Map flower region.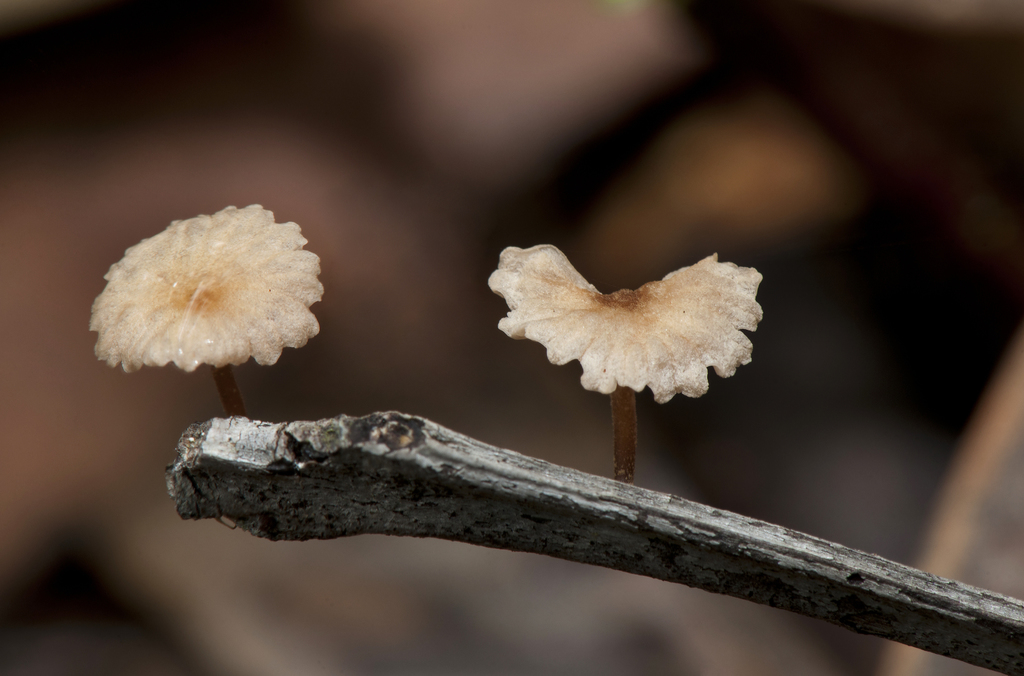
Mapped to [79, 198, 332, 370].
